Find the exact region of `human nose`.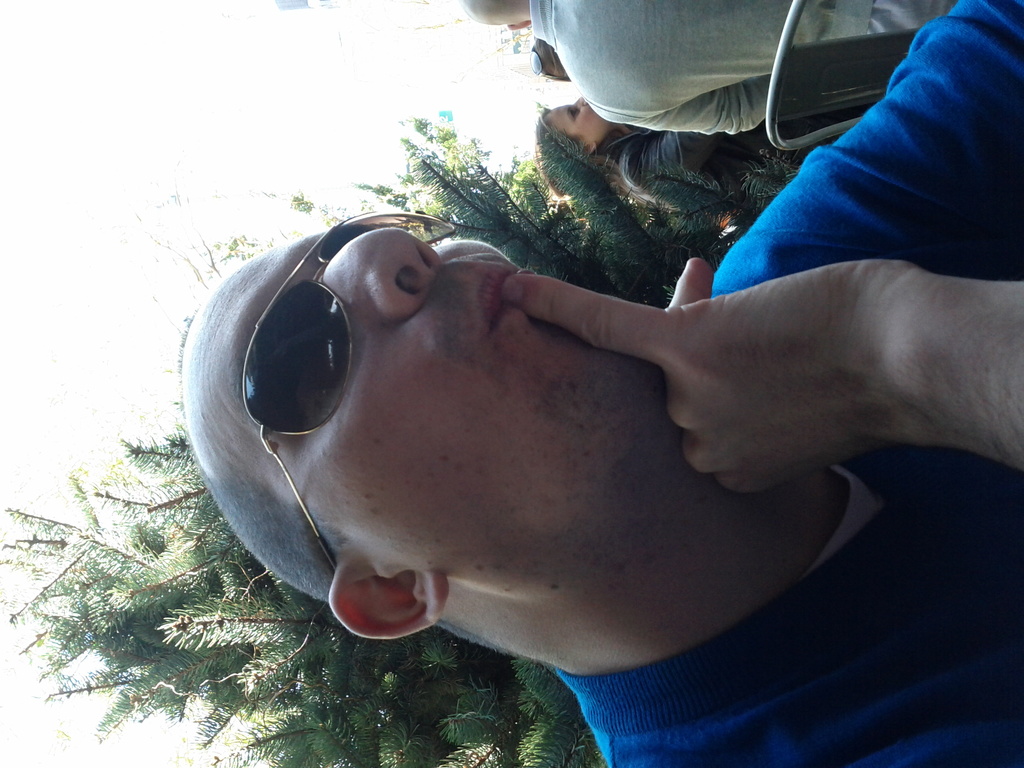
Exact region: (320, 226, 443, 319).
